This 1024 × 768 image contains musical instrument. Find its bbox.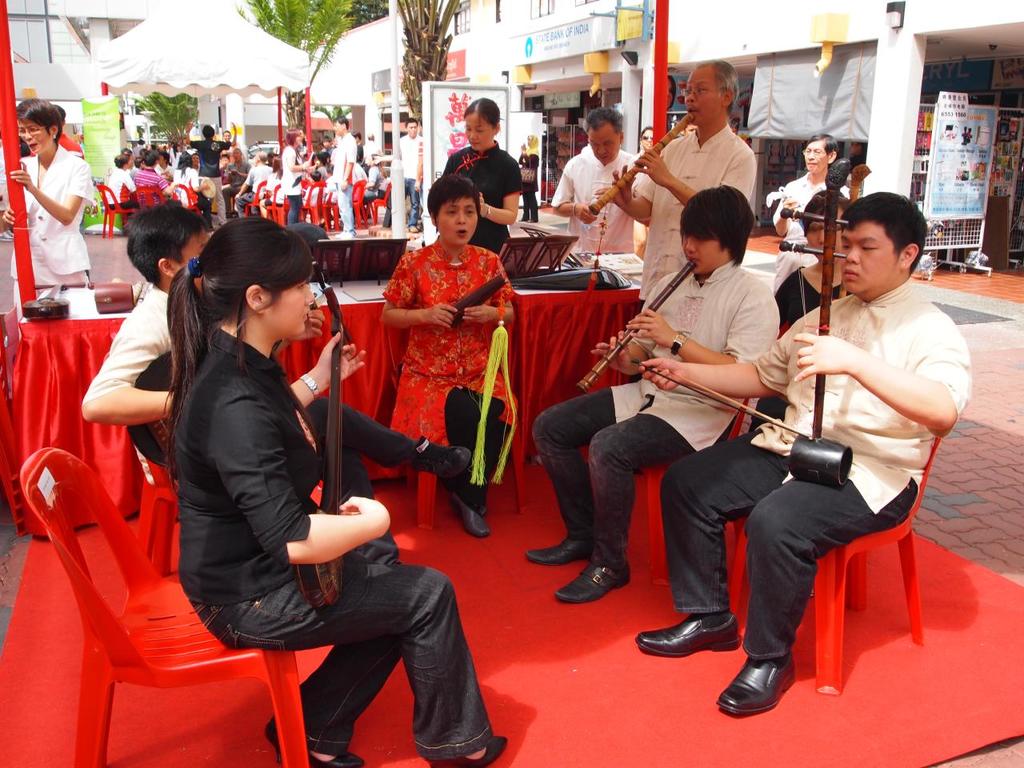
(622, 162, 862, 481).
